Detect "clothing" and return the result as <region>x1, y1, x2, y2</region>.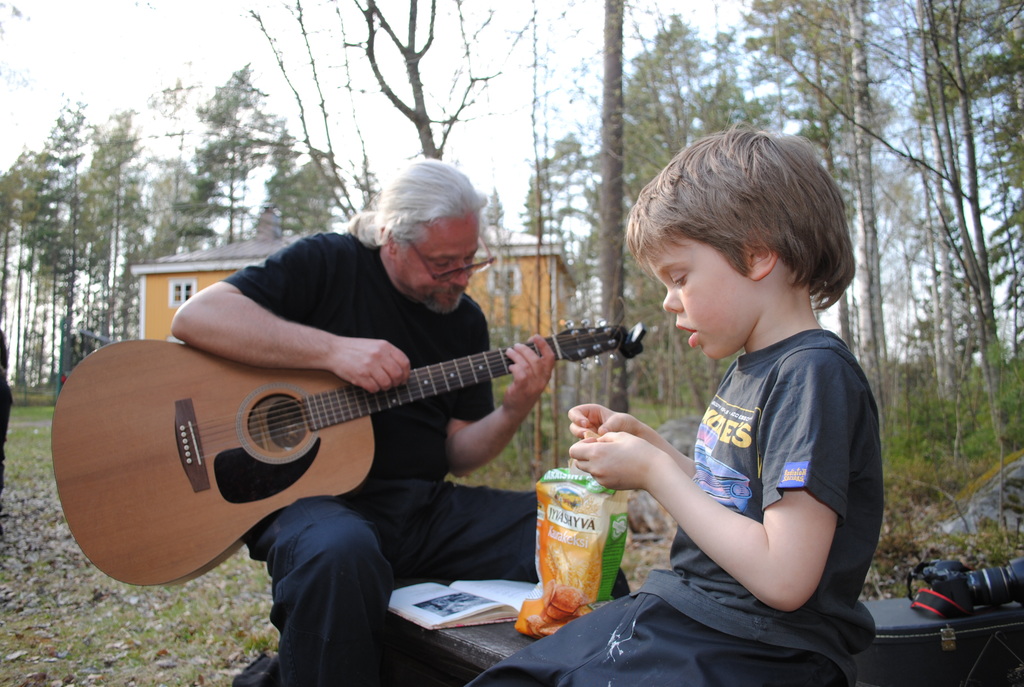
<region>225, 230, 627, 686</region>.
